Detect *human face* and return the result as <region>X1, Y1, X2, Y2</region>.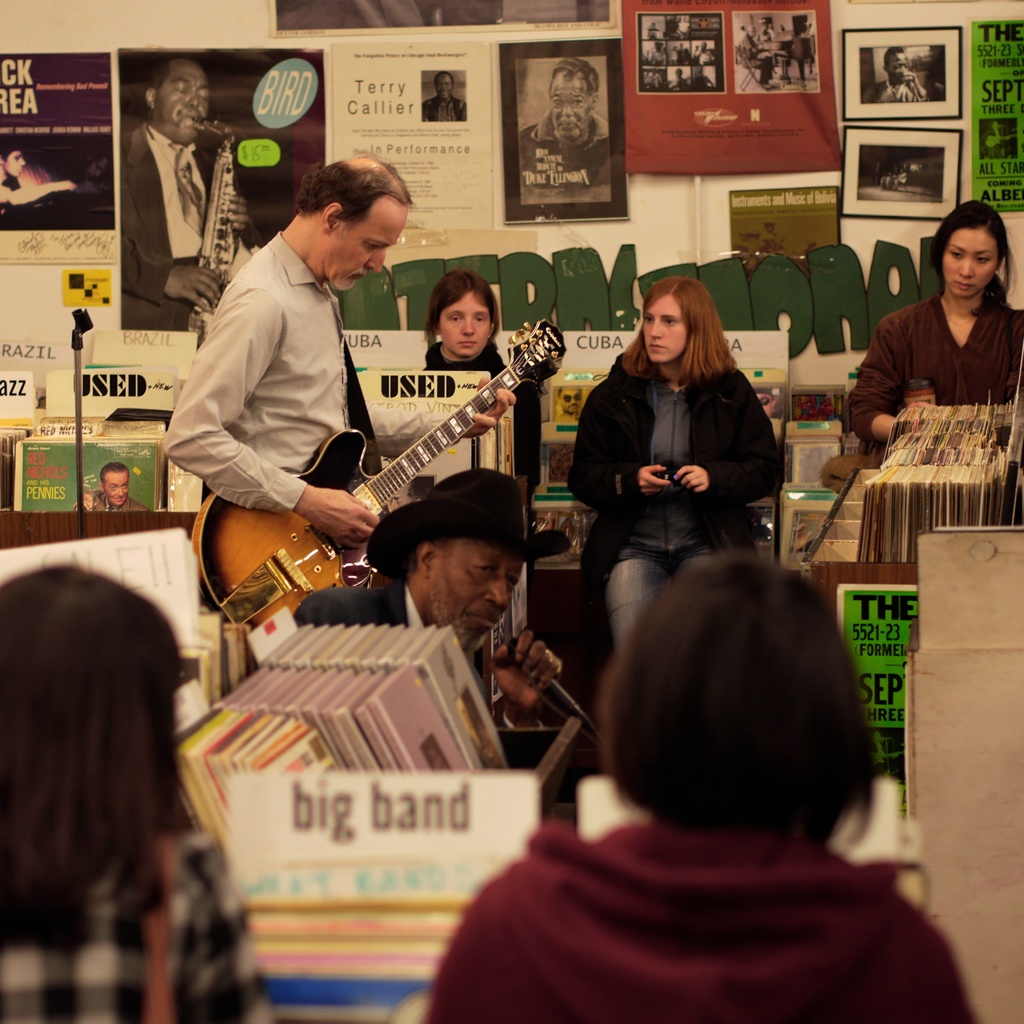
<region>944, 231, 1000, 302</region>.
